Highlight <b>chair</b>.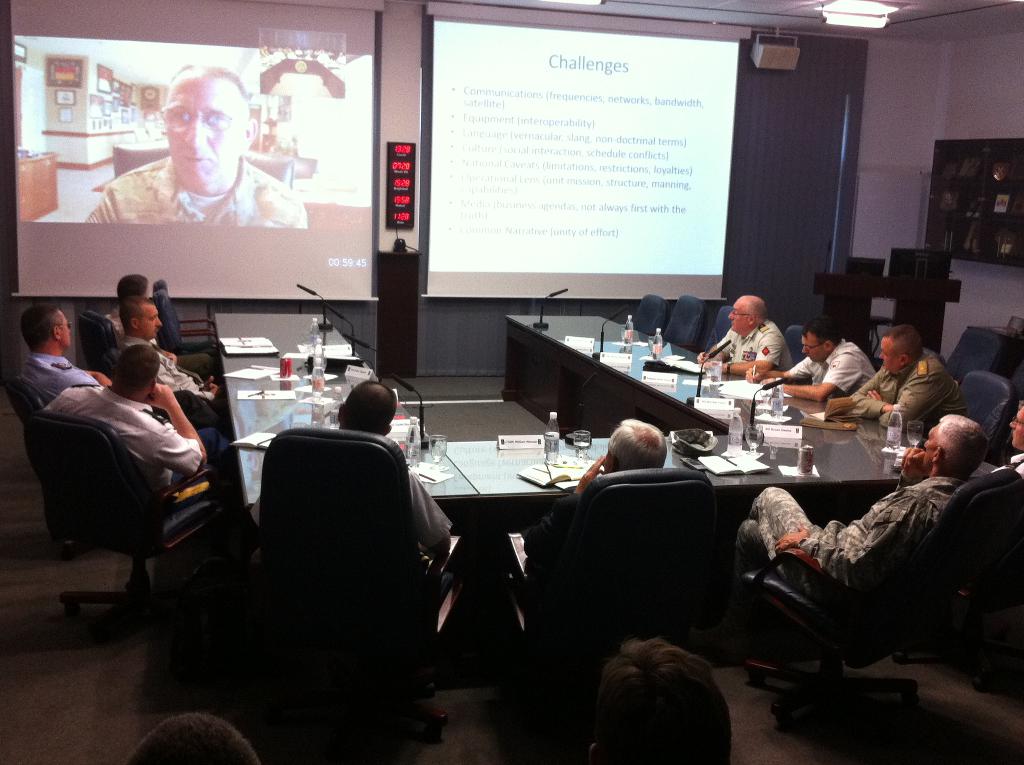
Highlighted region: 502 469 723 739.
